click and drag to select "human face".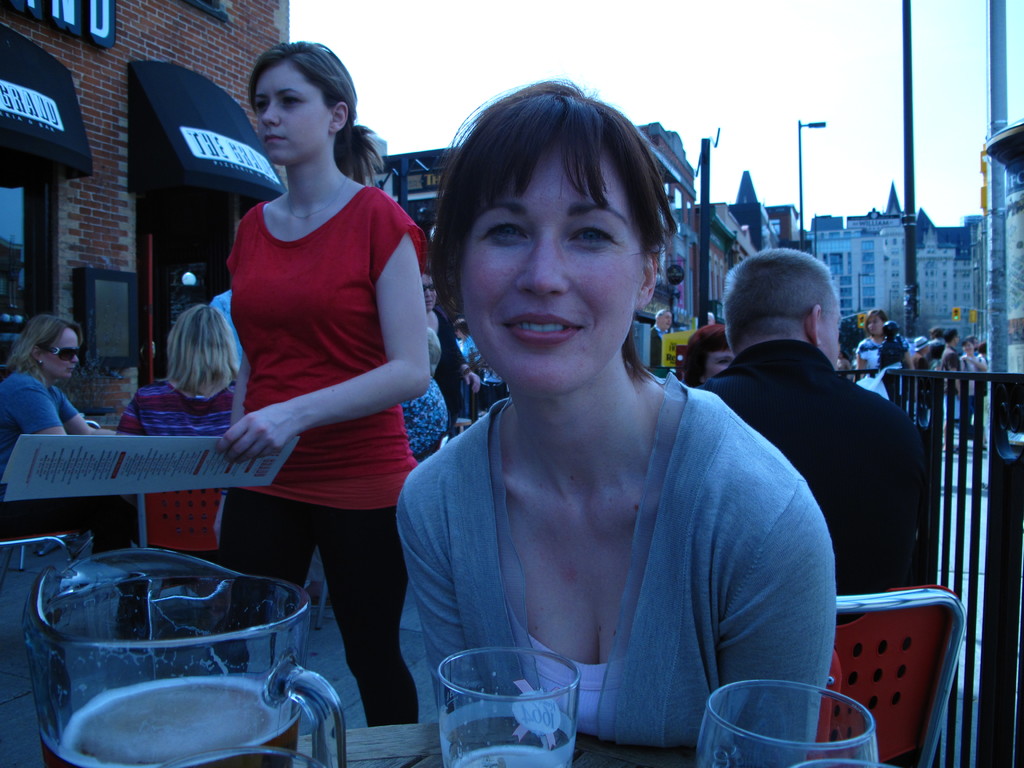
Selection: {"x1": 42, "y1": 328, "x2": 79, "y2": 379}.
